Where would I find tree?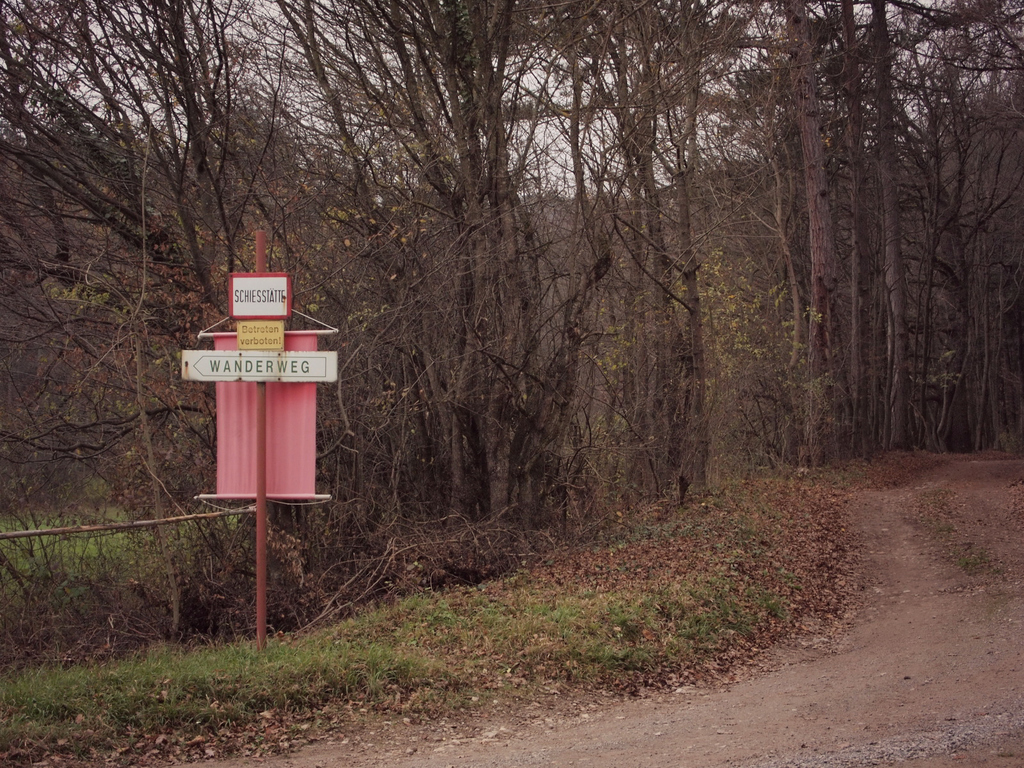
At 901,0,1023,441.
